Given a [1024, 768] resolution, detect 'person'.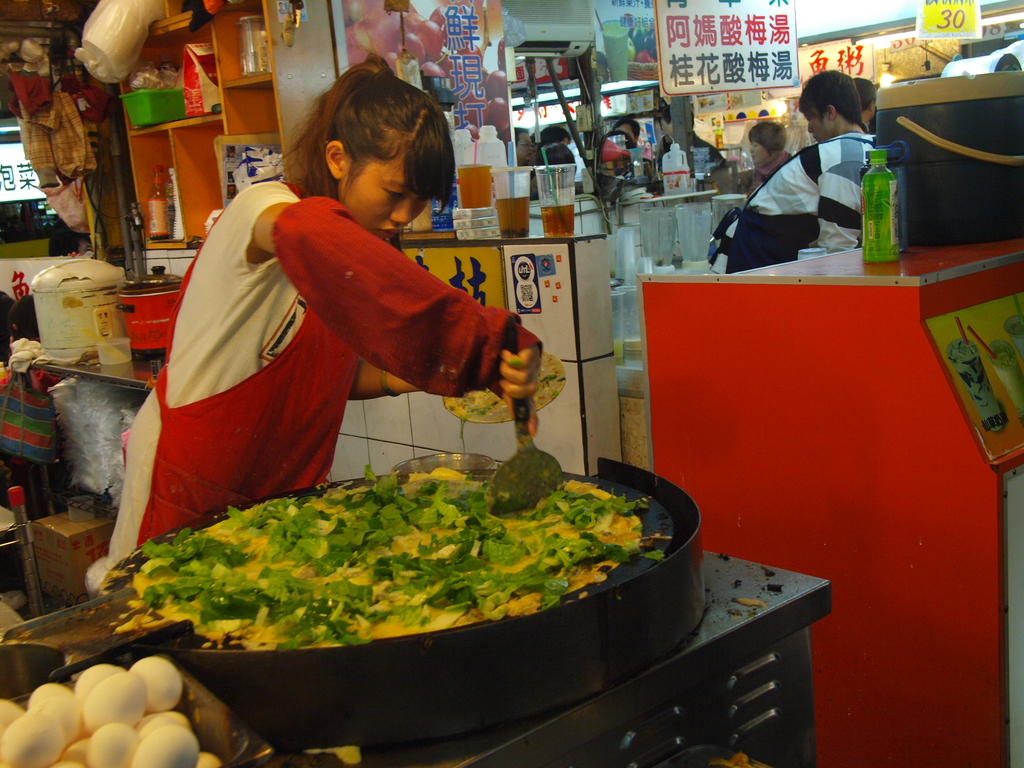
(853,74,880,135).
